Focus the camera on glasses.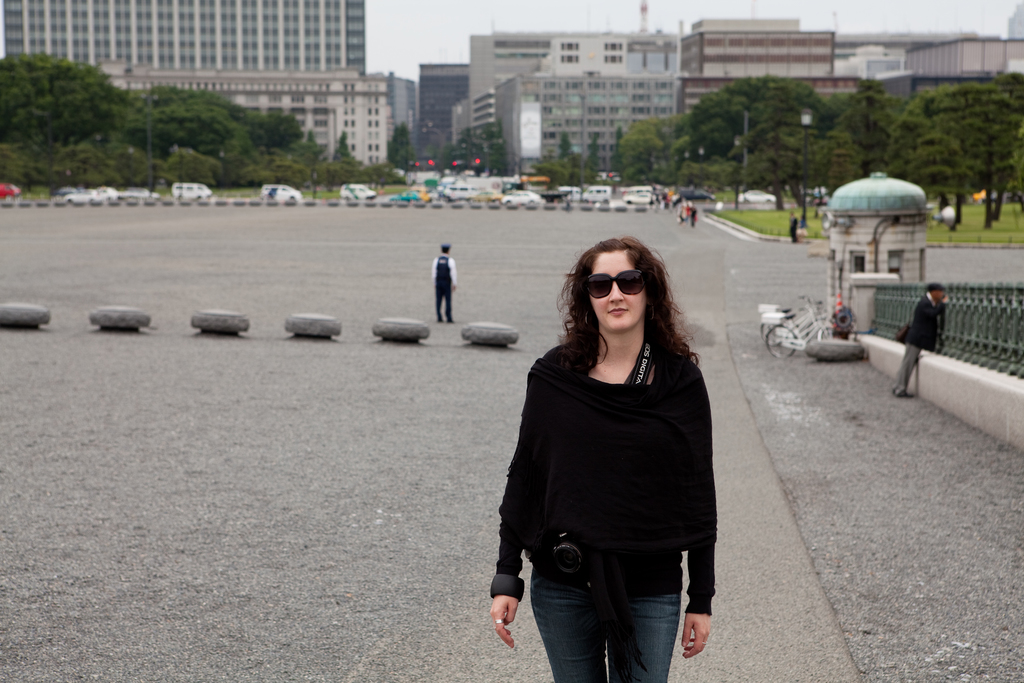
Focus region: (580, 268, 651, 299).
